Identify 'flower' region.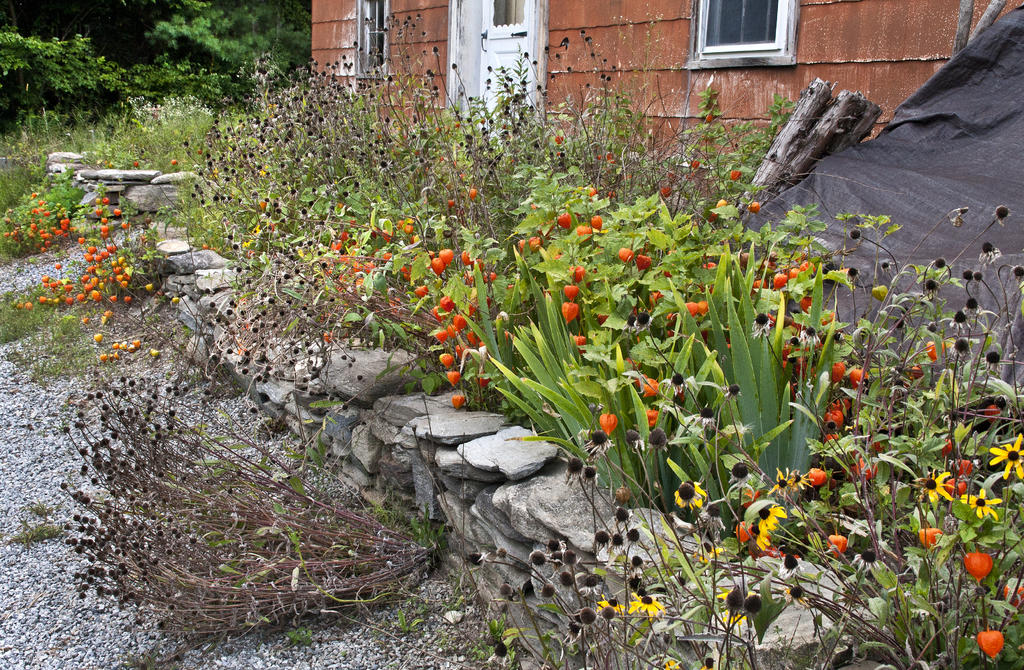
Region: BBox(919, 524, 945, 553).
